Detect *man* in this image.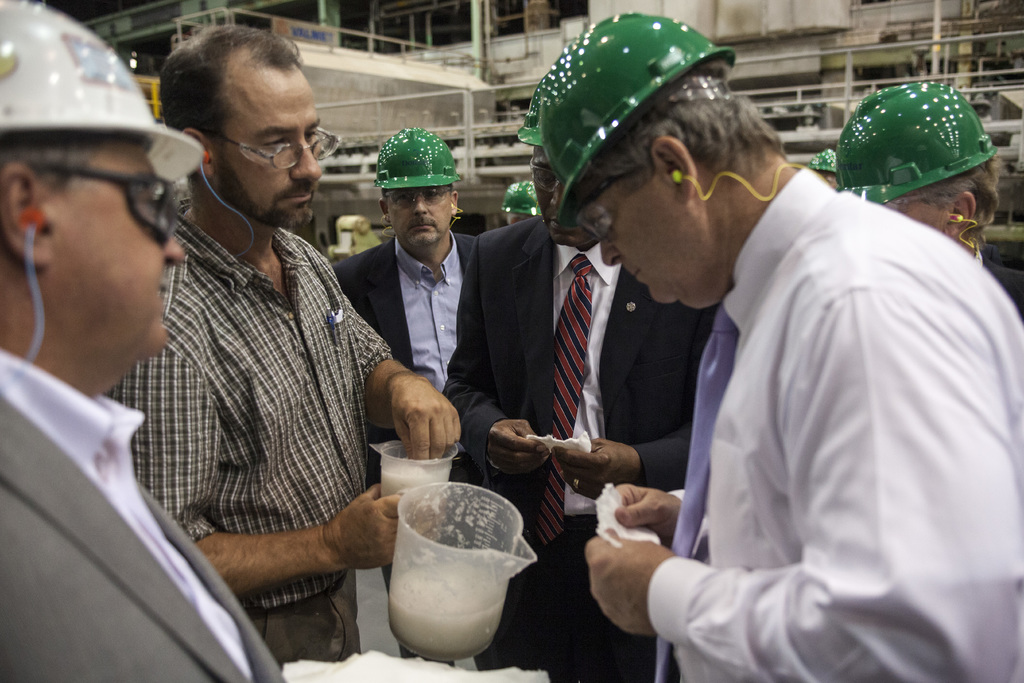
Detection: [left=514, top=6, right=1023, bottom=682].
